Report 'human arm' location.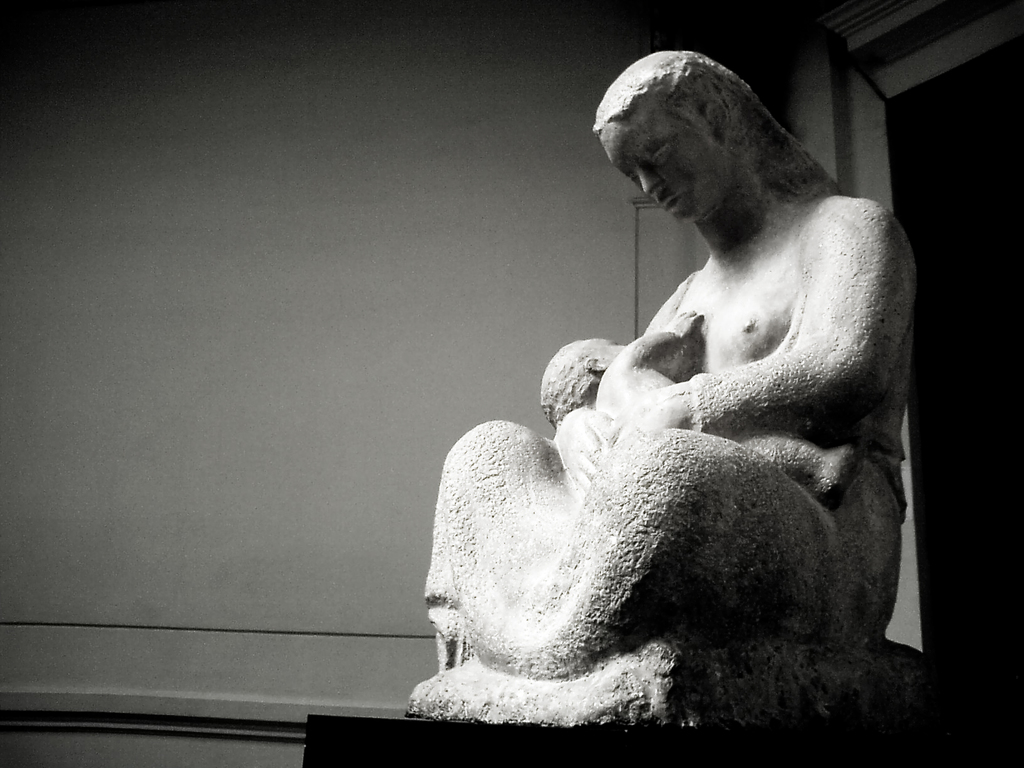
Report: 625, 200, 908, 435.
